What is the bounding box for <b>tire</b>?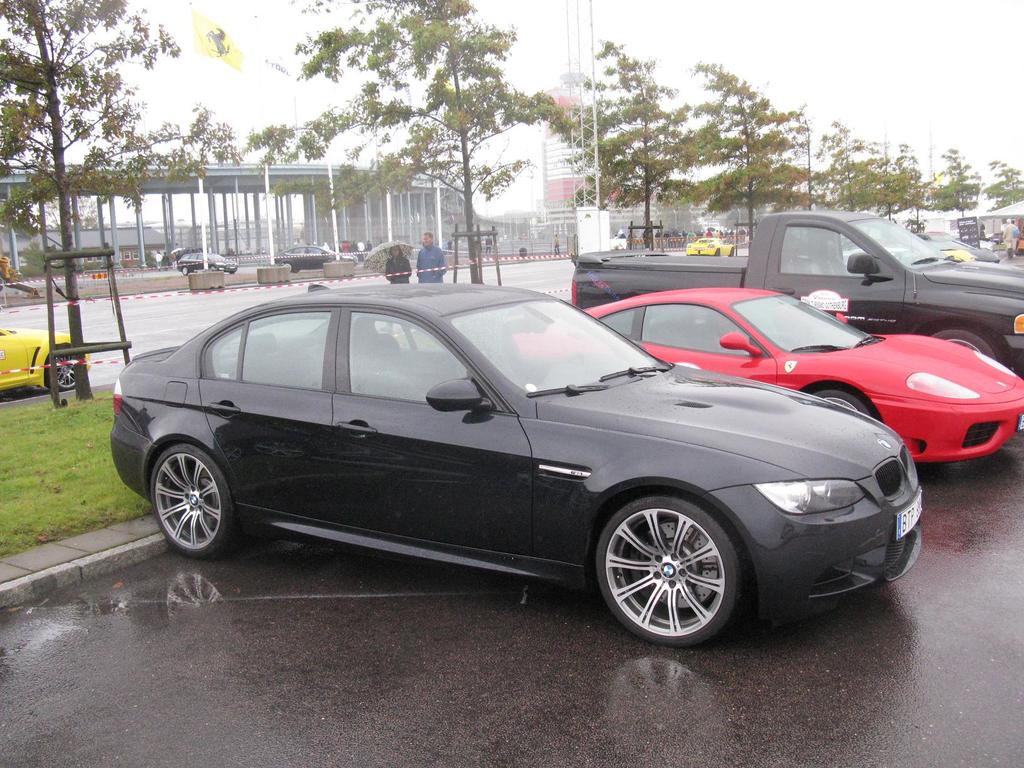
<box>148,441,245,563</box>.
